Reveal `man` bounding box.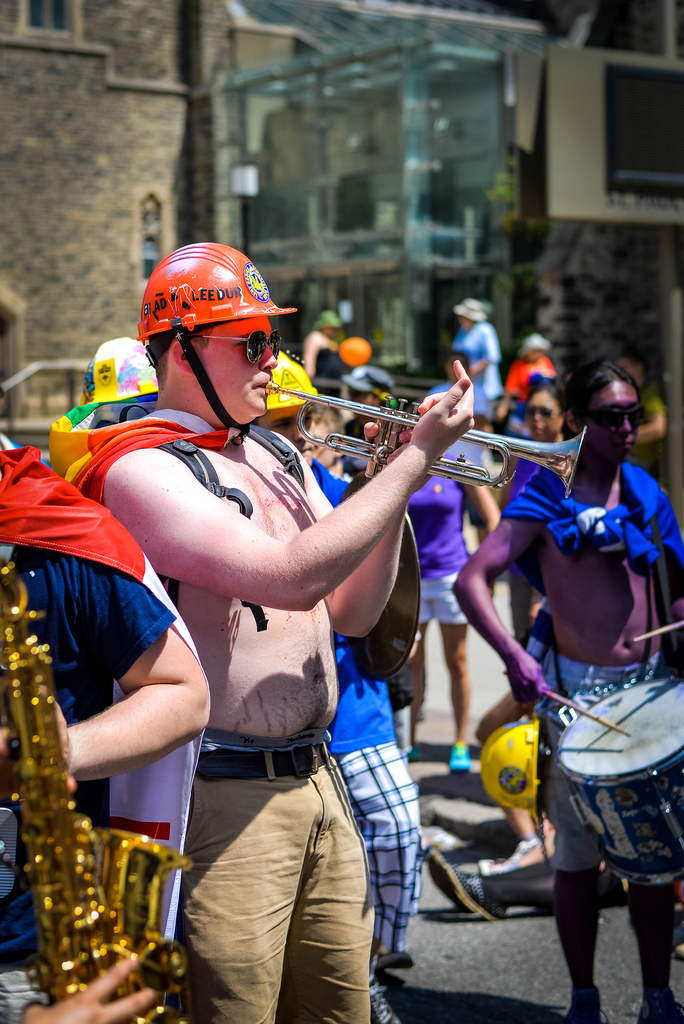
Revealed: <region>76, 287, 478, 1005</region>.
